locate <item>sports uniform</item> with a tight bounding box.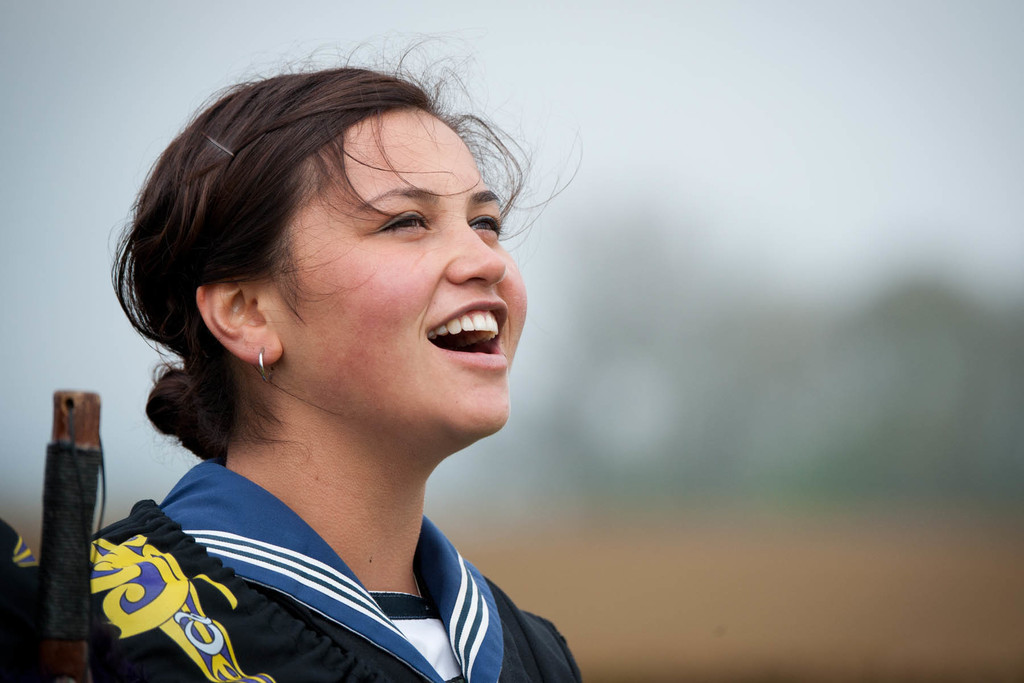
pyautogui.locateOnScreen(52, 83, 632, 658).
